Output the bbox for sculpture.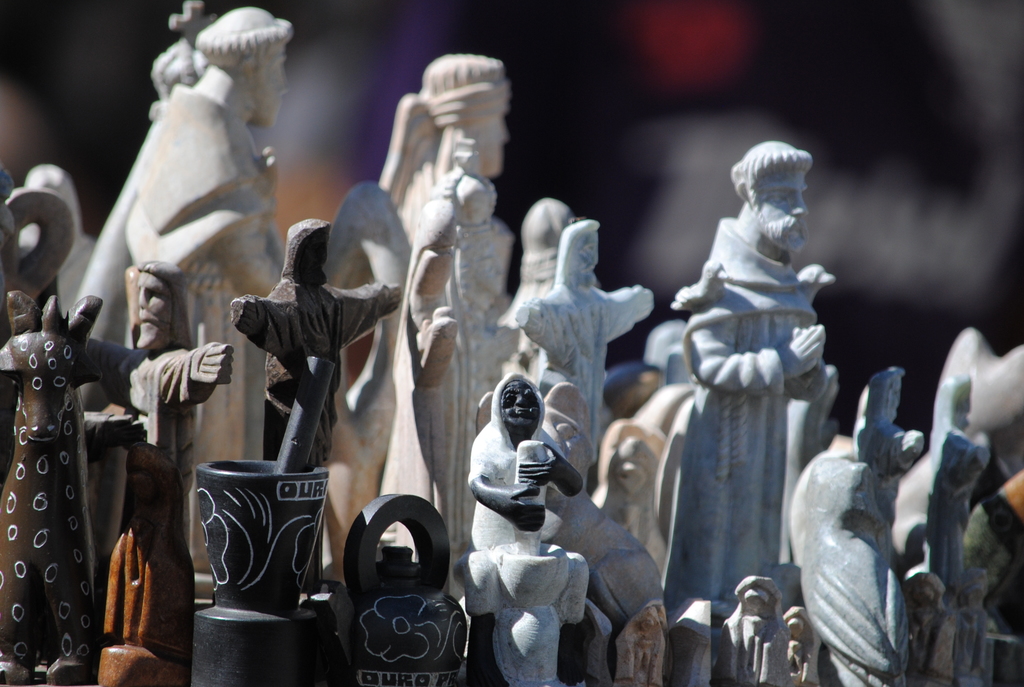
left=650, top=107, right=846, bottom=658.
